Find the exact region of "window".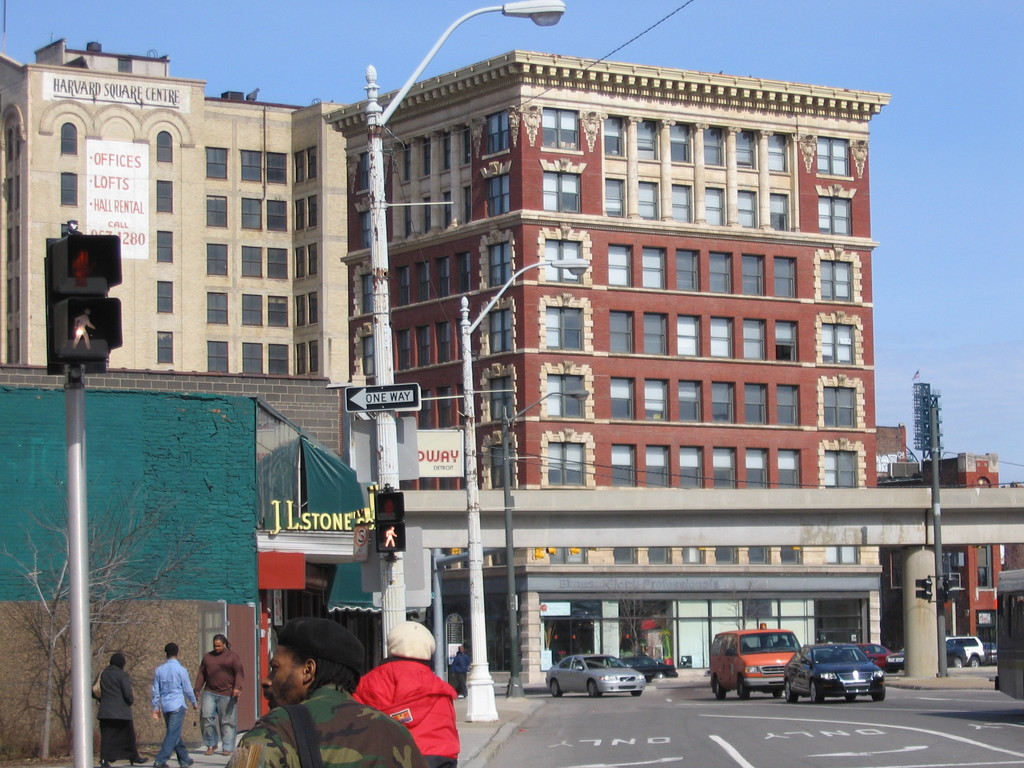
Exact region: 204, 145, 232, 182.
